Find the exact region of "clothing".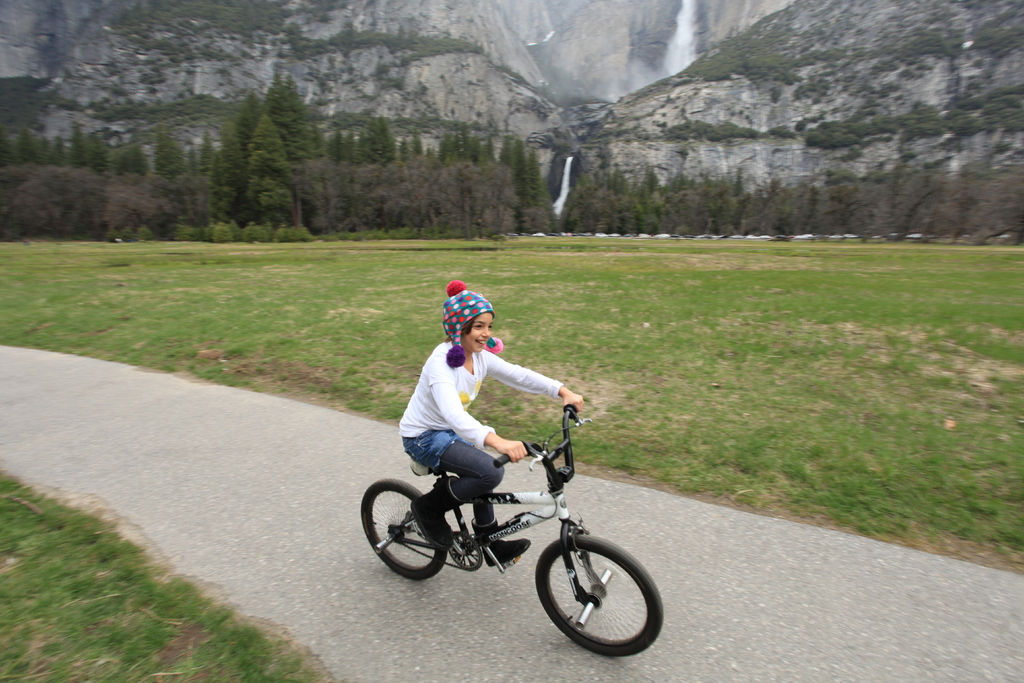
Exact region: [x1=396, y1=340, x2=561, y2=520].
